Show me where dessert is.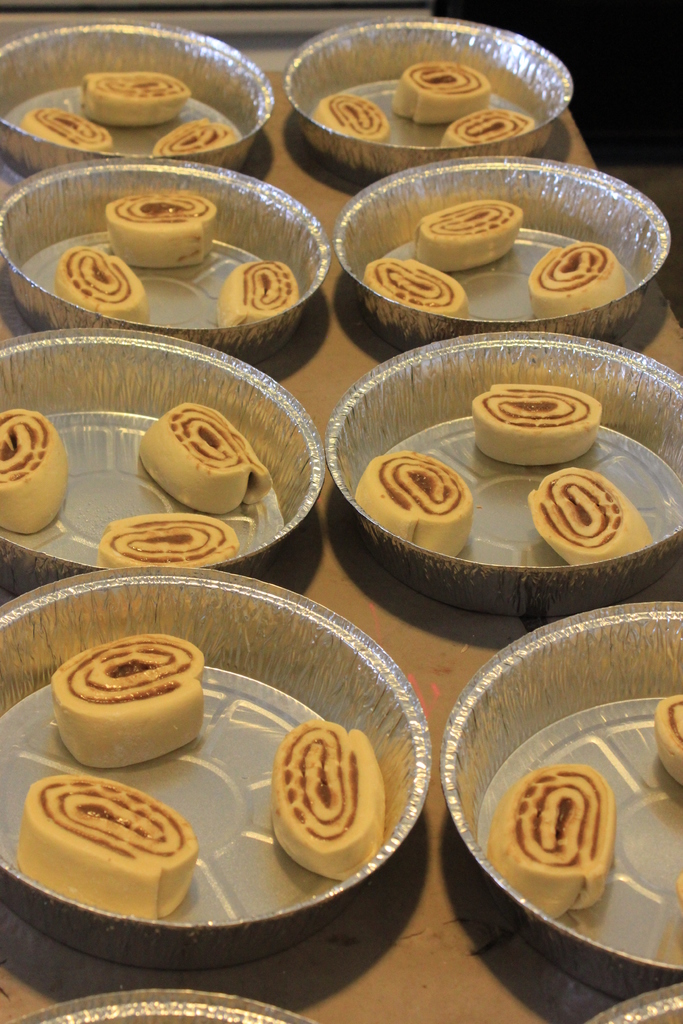
dessert is at bbox=[481, 764, 616, 923].
